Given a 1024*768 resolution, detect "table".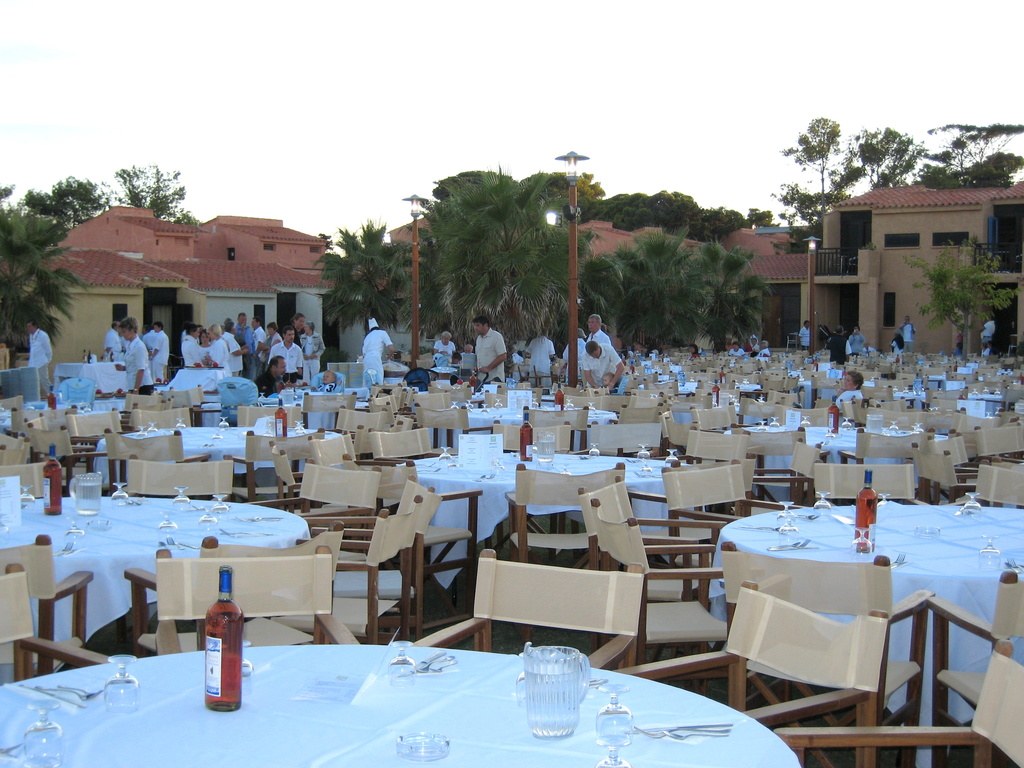
BBox(0, 641, 804, 767).
